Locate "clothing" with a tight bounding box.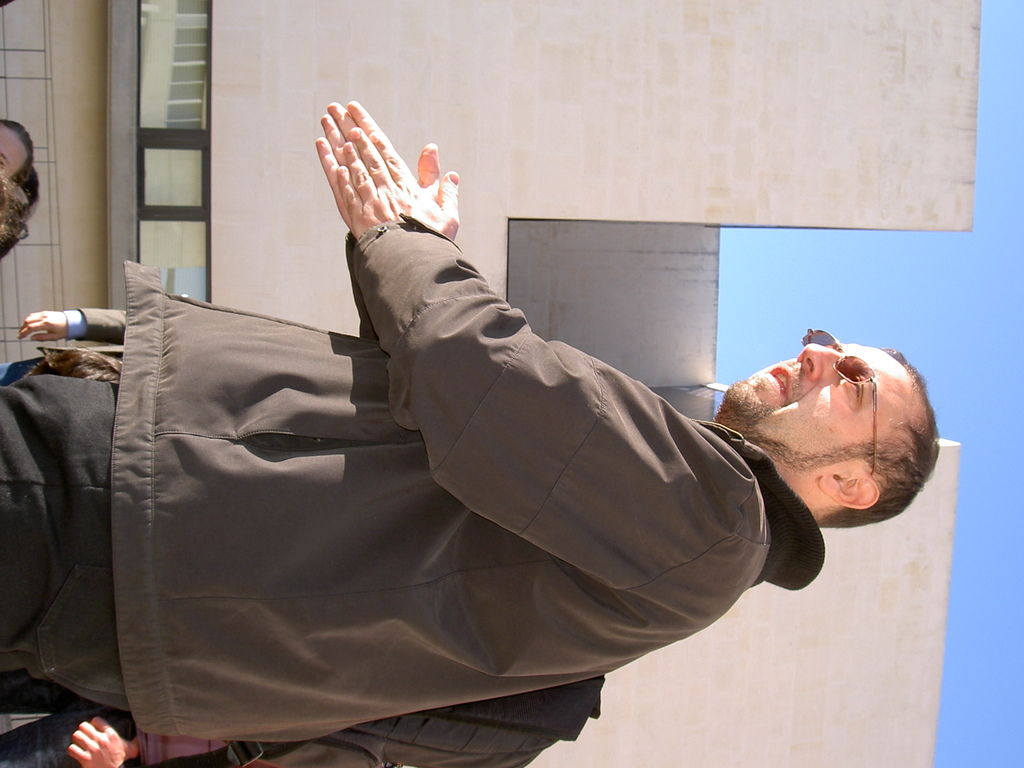
0/673/604/767.
